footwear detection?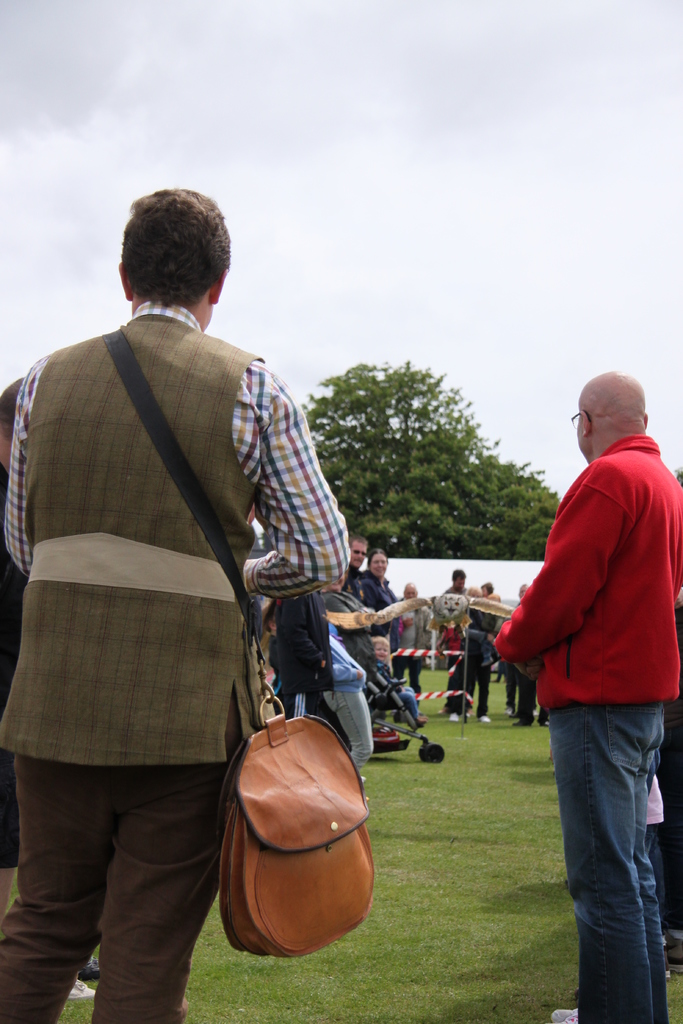
(left=511, top=718, right=532, bottom=728)
